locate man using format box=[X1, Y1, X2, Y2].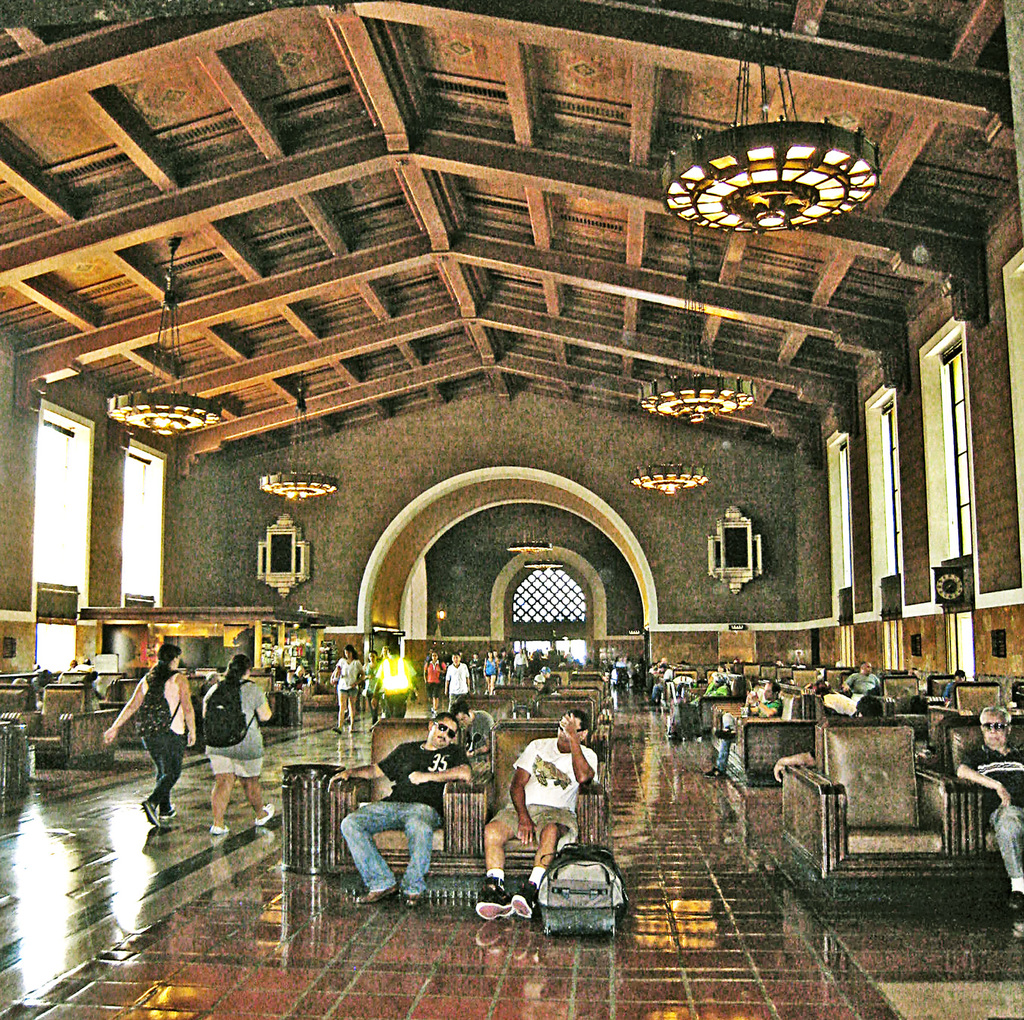
box=[447, 655, 475, 705].
